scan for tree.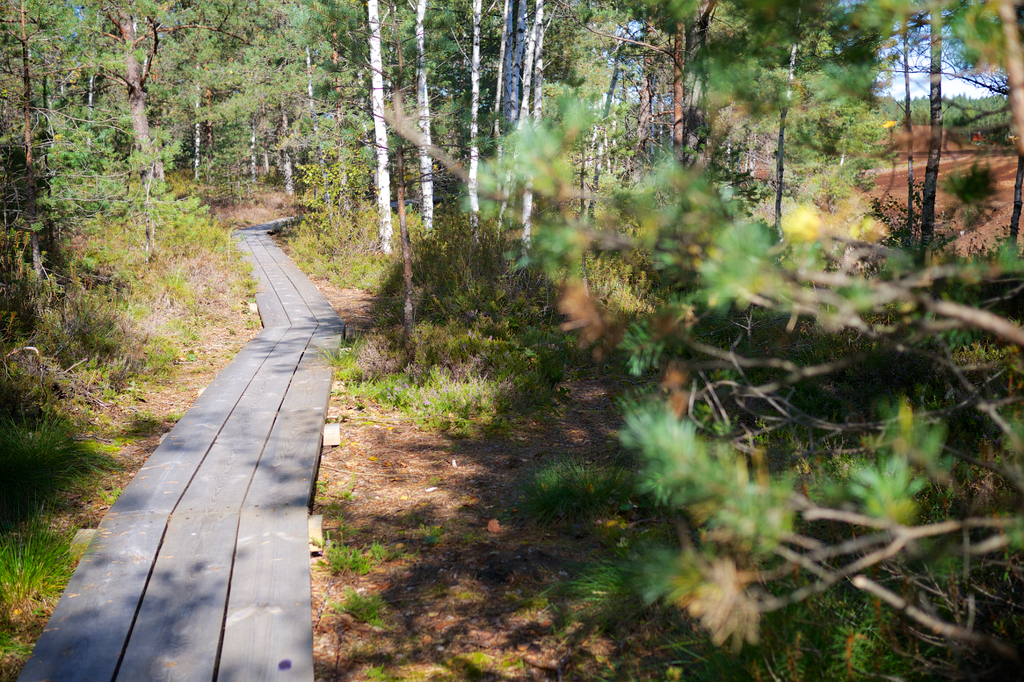
Scan result: 373,0,449,253.
